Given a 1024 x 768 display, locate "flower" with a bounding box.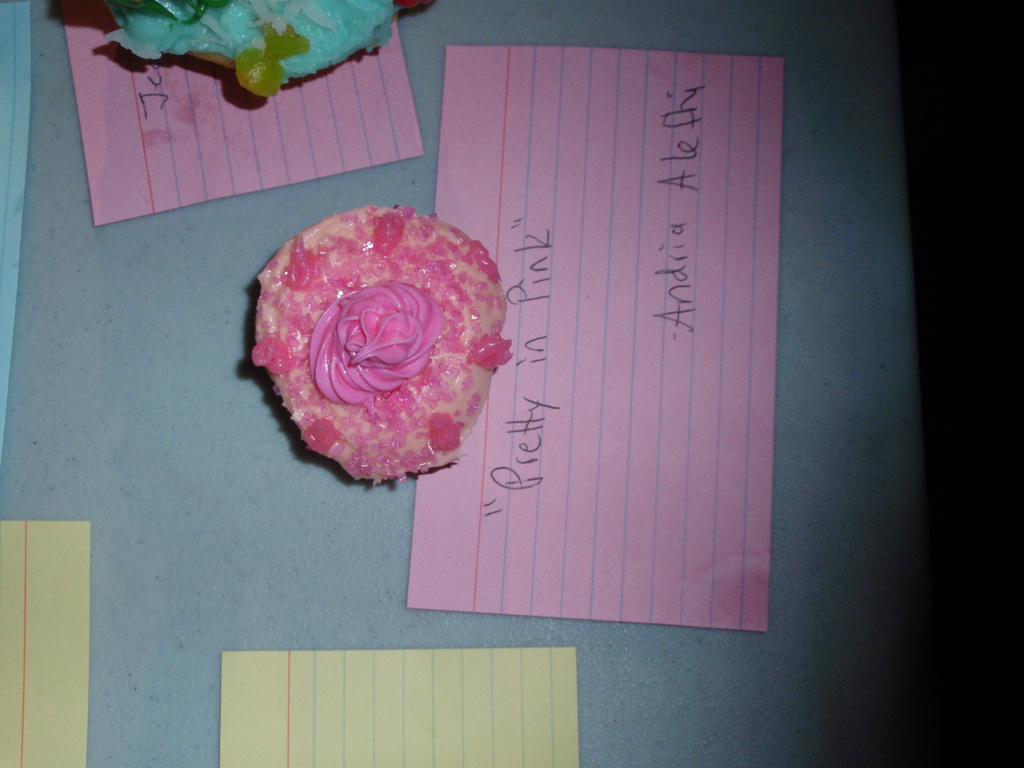
Located: bbox(294, 290, 445, 405).
